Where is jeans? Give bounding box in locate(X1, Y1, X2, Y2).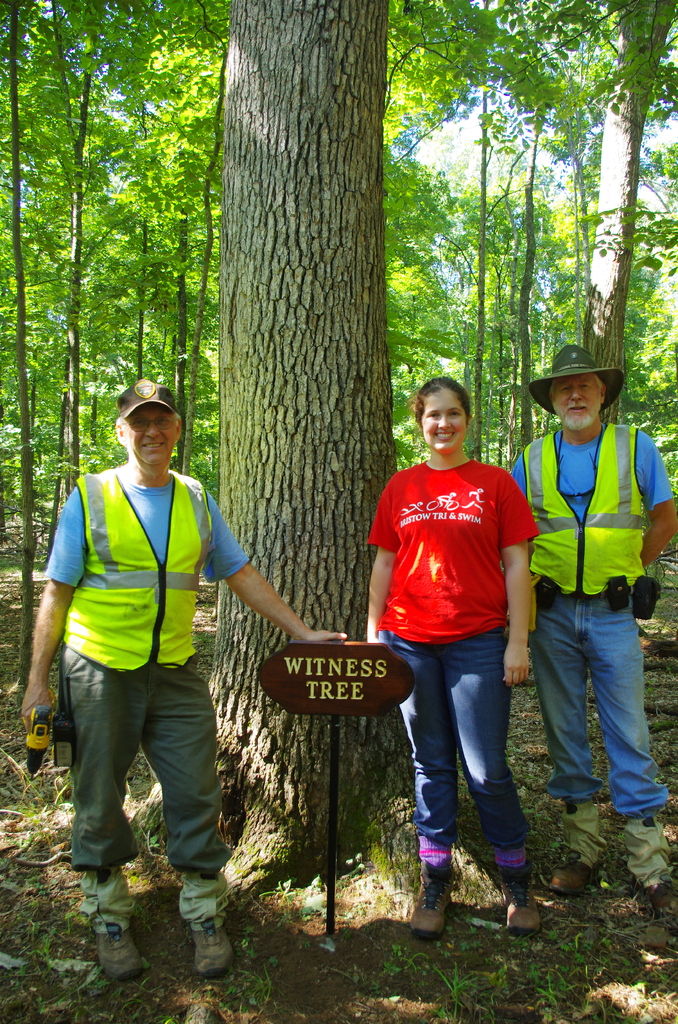
locate(528, 595, 667, 819).
